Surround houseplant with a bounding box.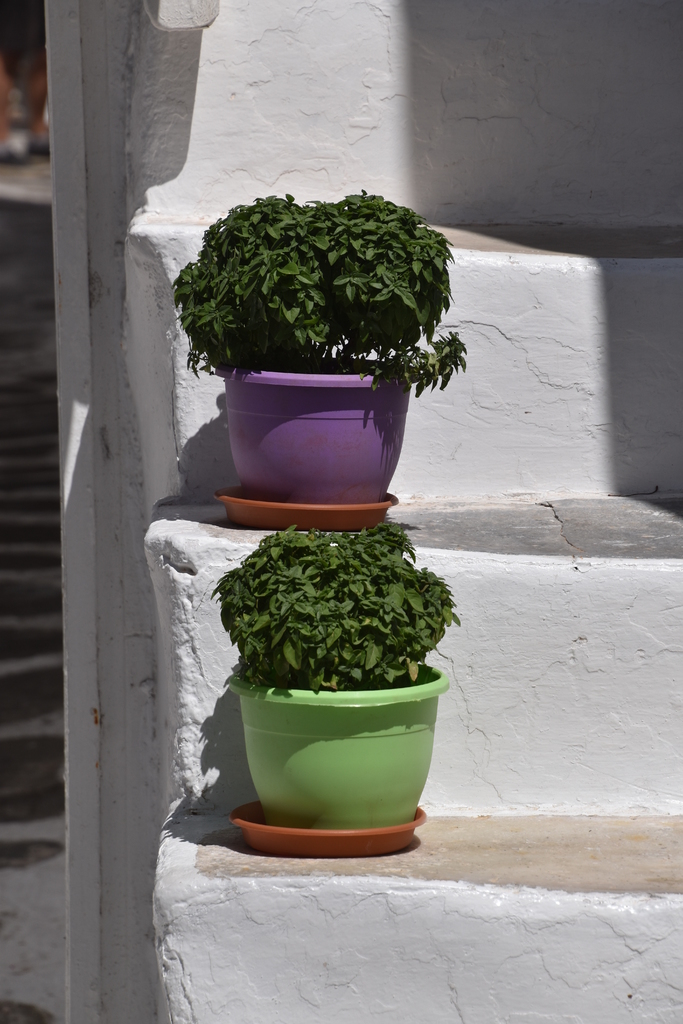
207,526,463,827.
